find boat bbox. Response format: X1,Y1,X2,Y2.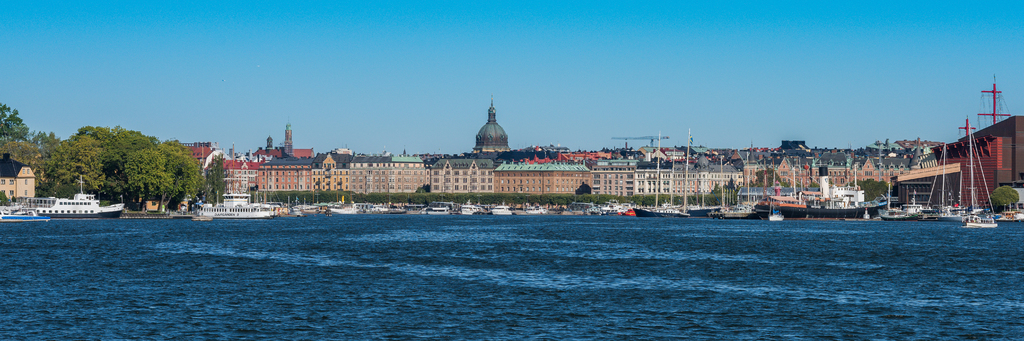
358,204,376,213.
